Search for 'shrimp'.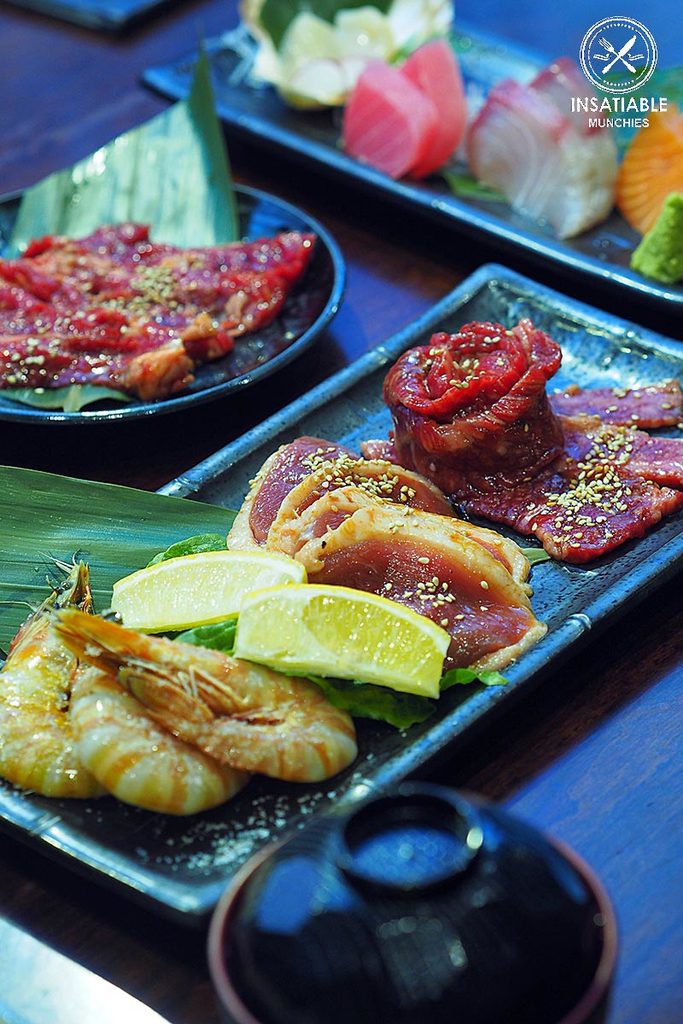
Found at region(3, 561, 99, 800).
